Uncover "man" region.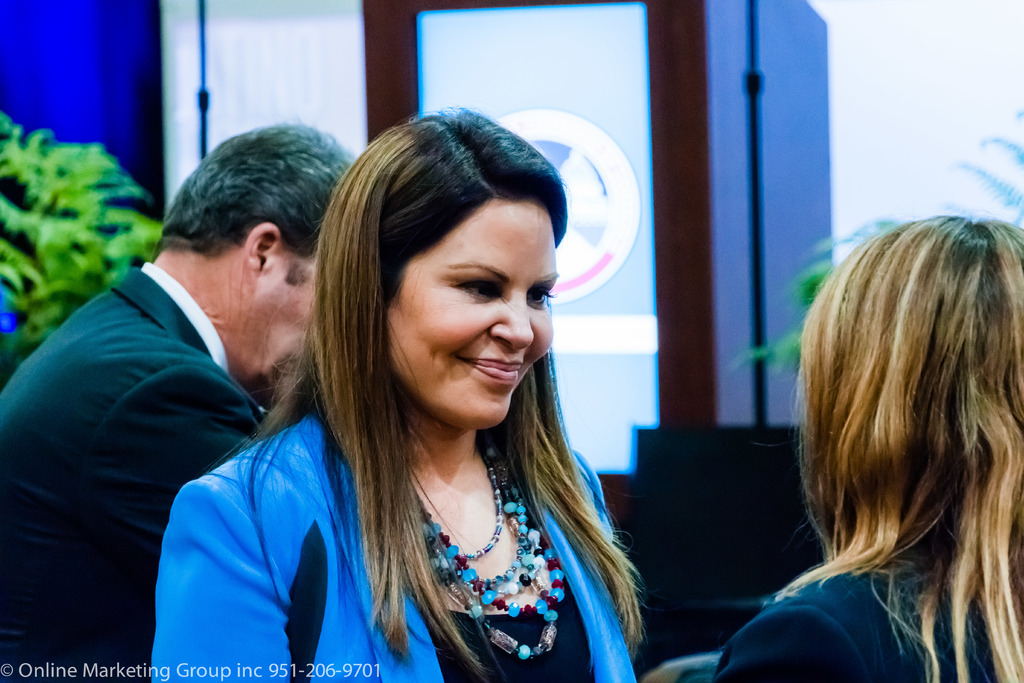
Uncovered: x1=17, y1=129, x2=348, y2=662.
